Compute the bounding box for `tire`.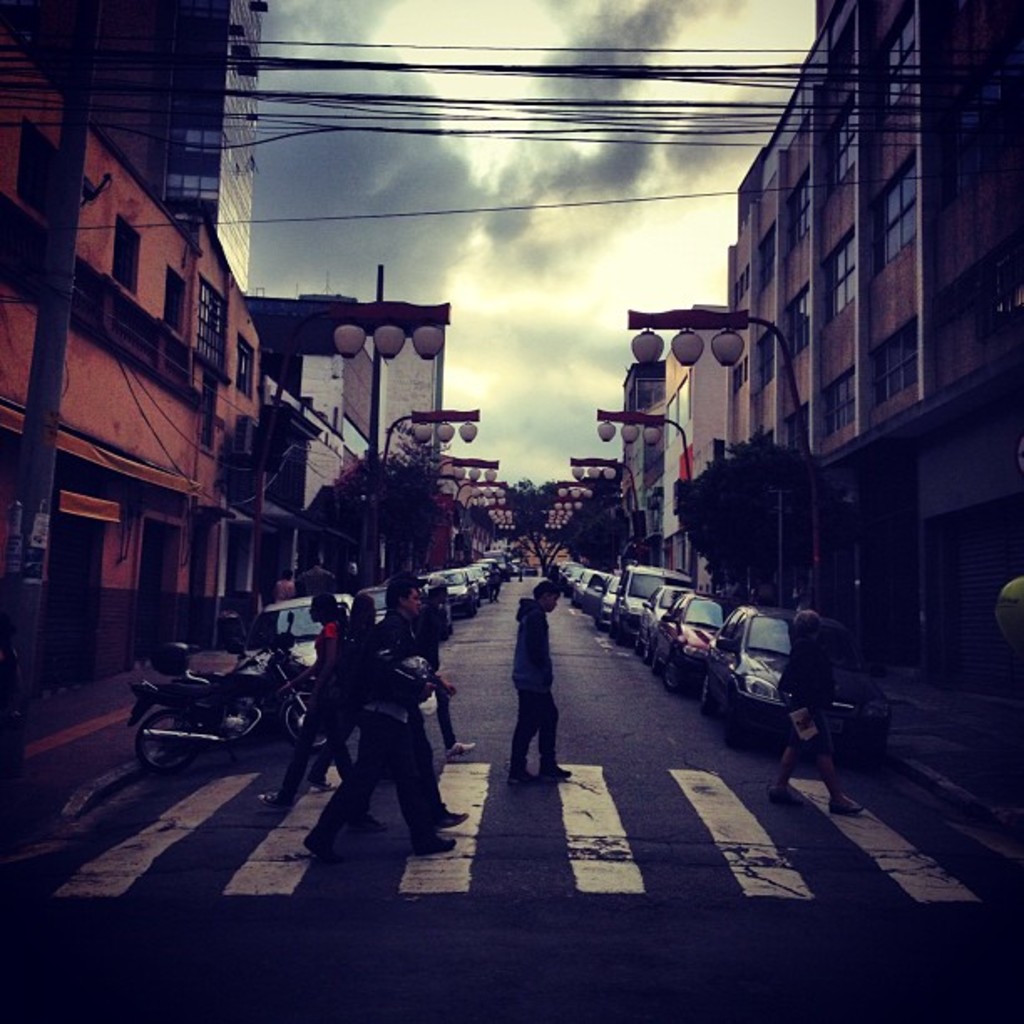
BBox(288, 689, 338, 751).
